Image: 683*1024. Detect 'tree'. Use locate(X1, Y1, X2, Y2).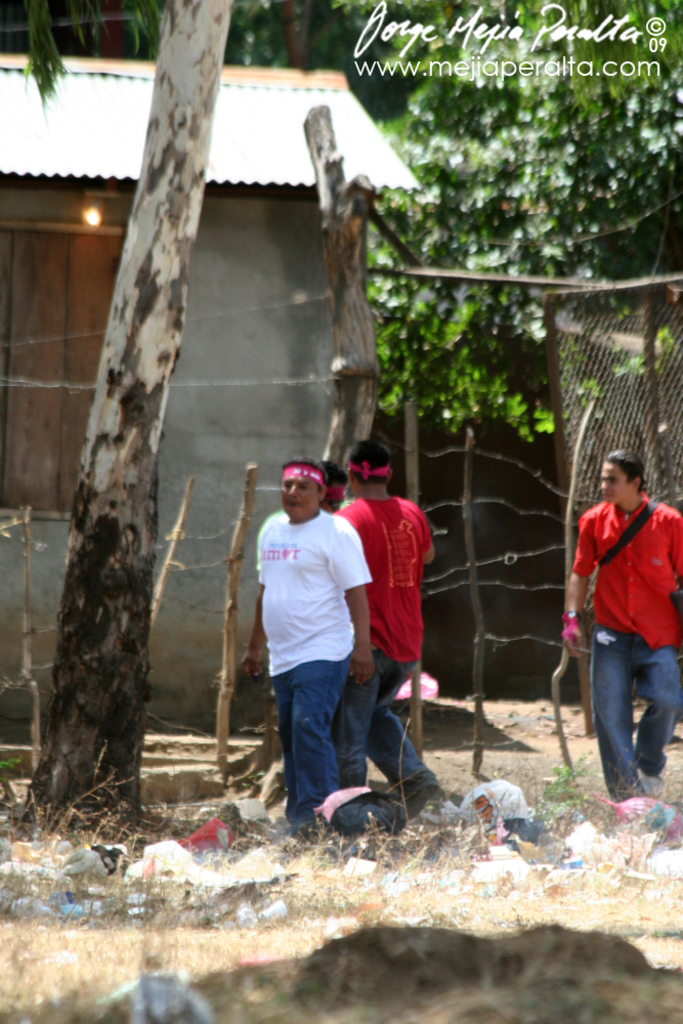
locate(303, 0, 553, 204).
